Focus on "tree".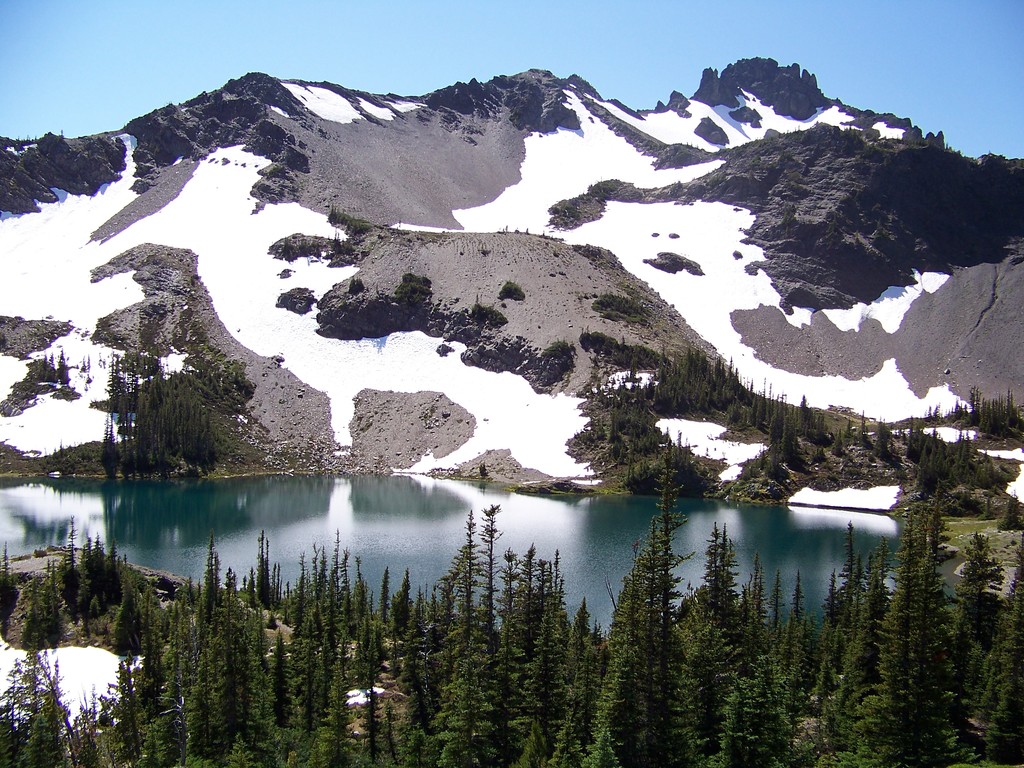
Focused at <box>502,224,508,234</box>.
